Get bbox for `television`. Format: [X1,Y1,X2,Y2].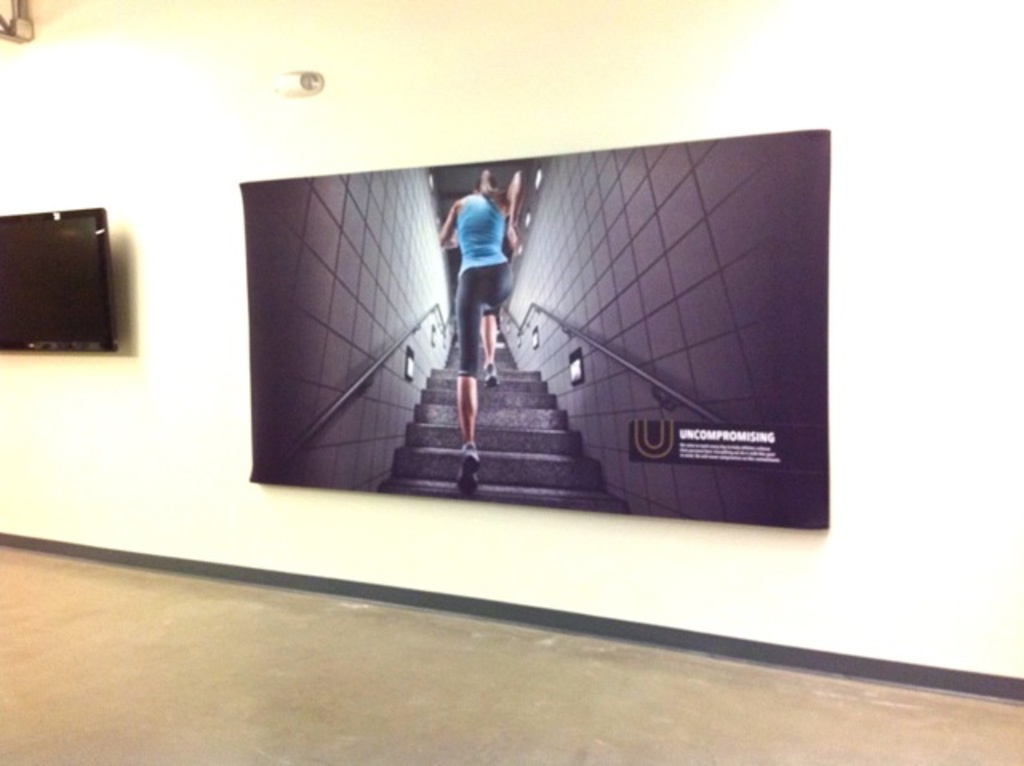
[238,128,830,529].
